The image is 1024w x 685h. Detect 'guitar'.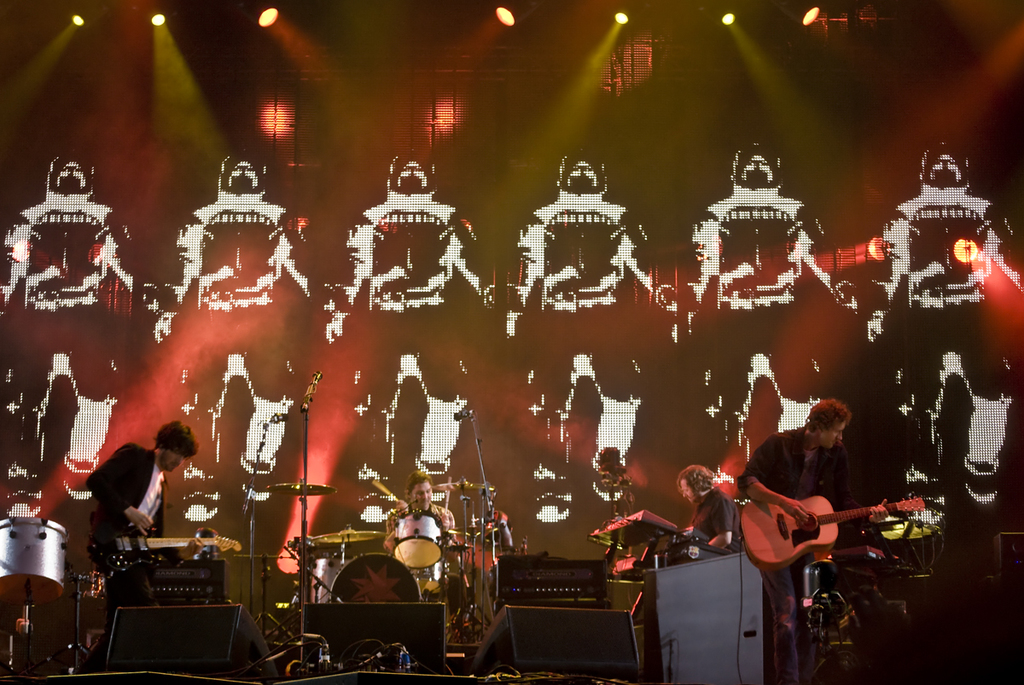
Detection: <box>87,530,246,572</box>.
